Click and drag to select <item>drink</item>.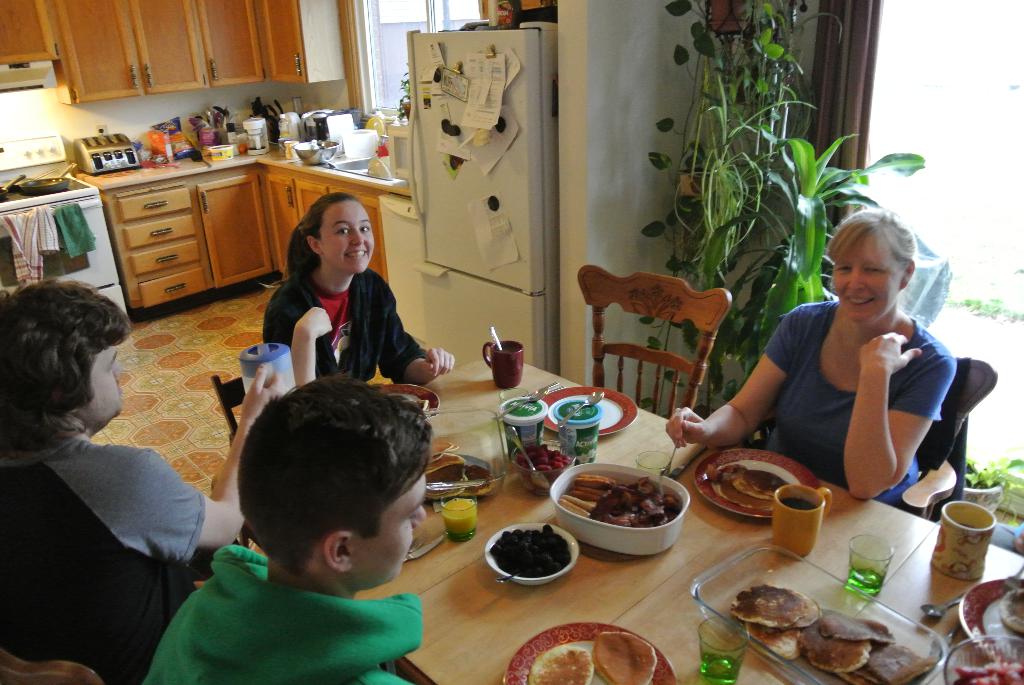
Selection: [438, 487, 479, 544].
